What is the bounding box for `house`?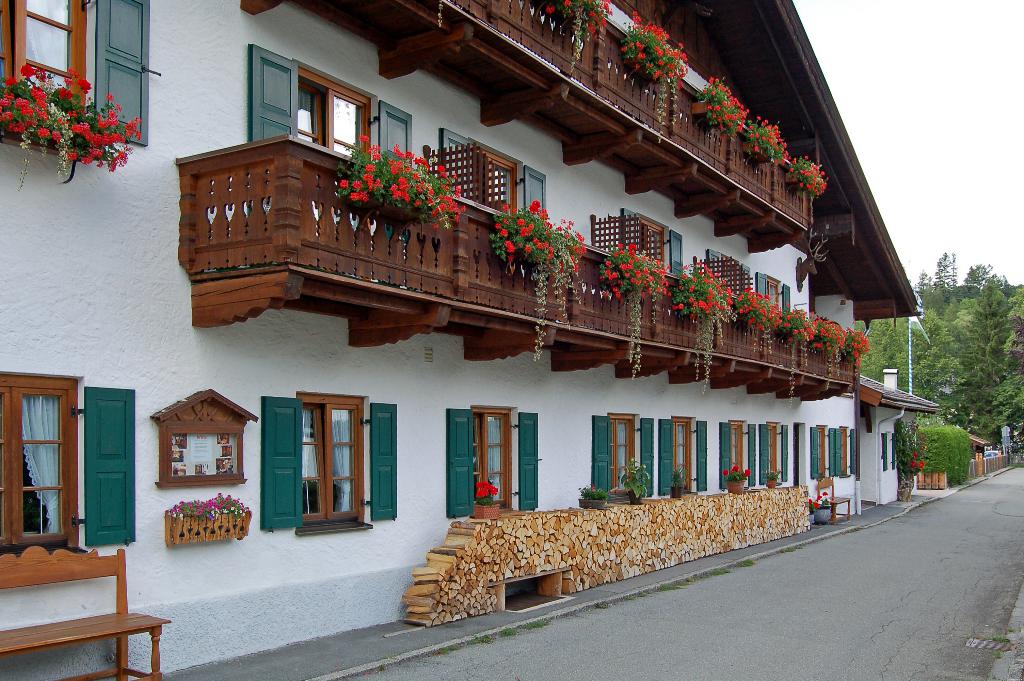
pyautogui.locateOnScreen(856, 368, 932, 505).
